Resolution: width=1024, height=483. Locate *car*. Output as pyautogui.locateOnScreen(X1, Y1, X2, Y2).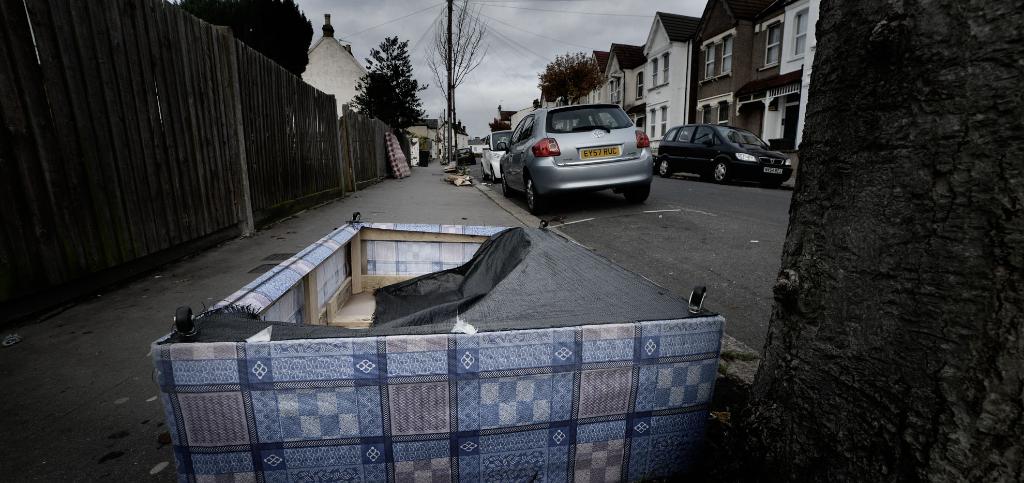
pyautogui.locateOnScreen(475, 123, 509, 176).
